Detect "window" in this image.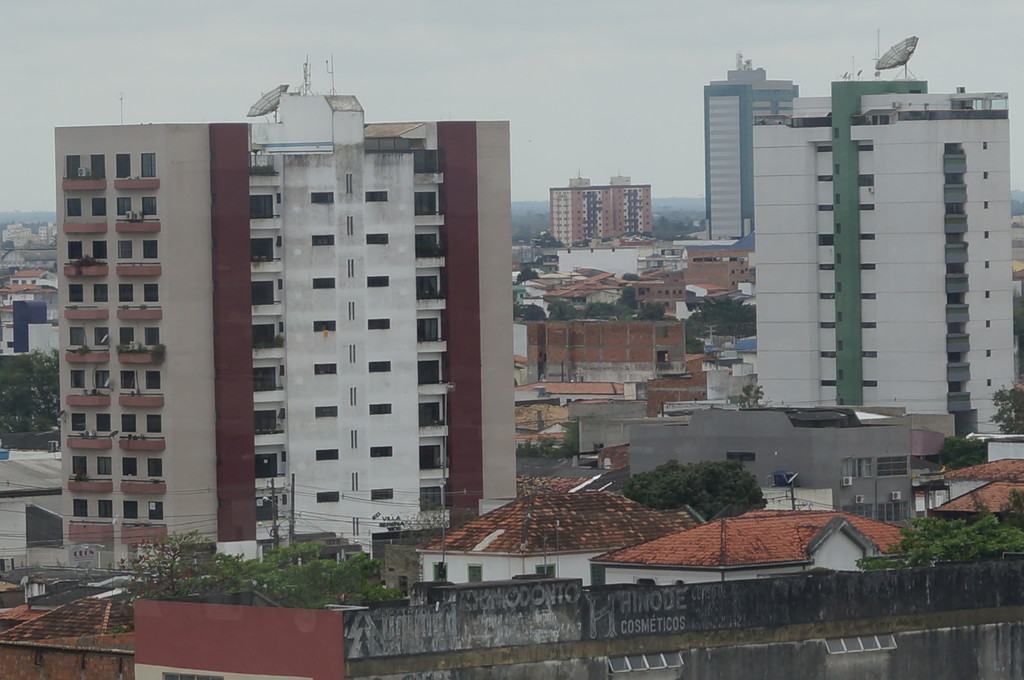
Detection: {"x1": 253, "y1": 367, "x2": 275, "y2": 391}.
